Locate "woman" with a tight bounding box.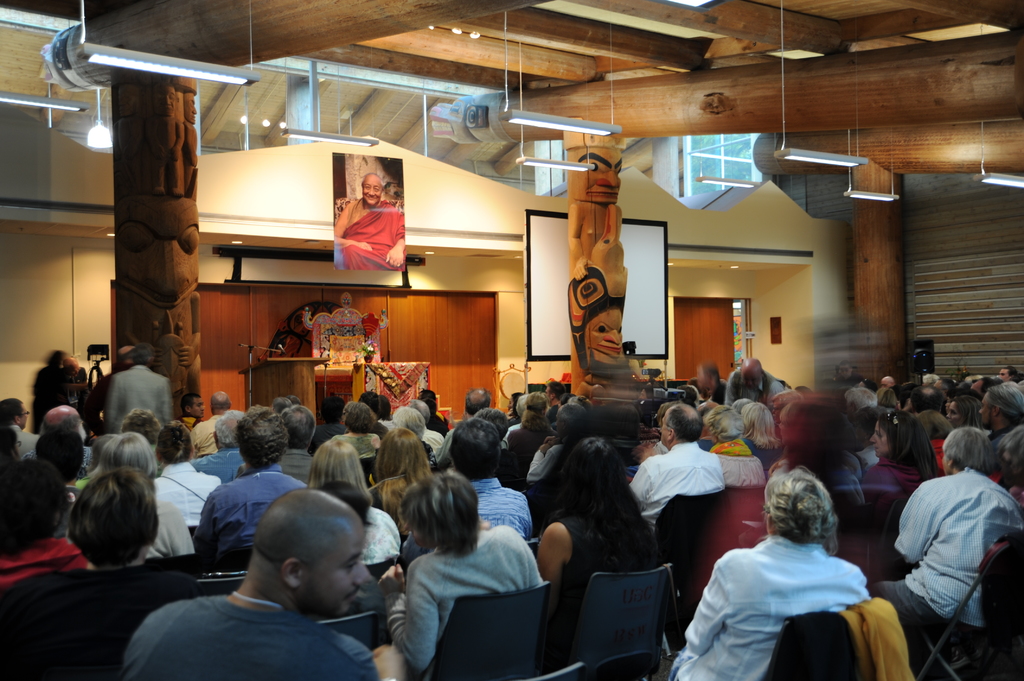
{"x1": 378, "y1": 468, "x2": 543, "y2": 675}.
